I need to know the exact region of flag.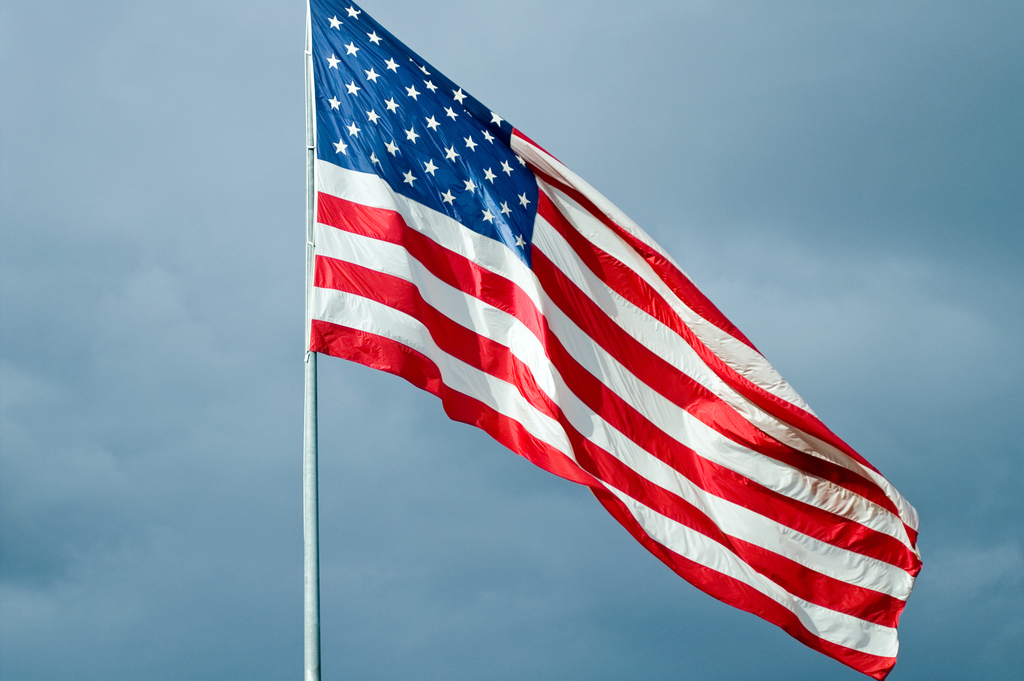
Region: [x1=306, y1=0, x2=916, y2=680].
